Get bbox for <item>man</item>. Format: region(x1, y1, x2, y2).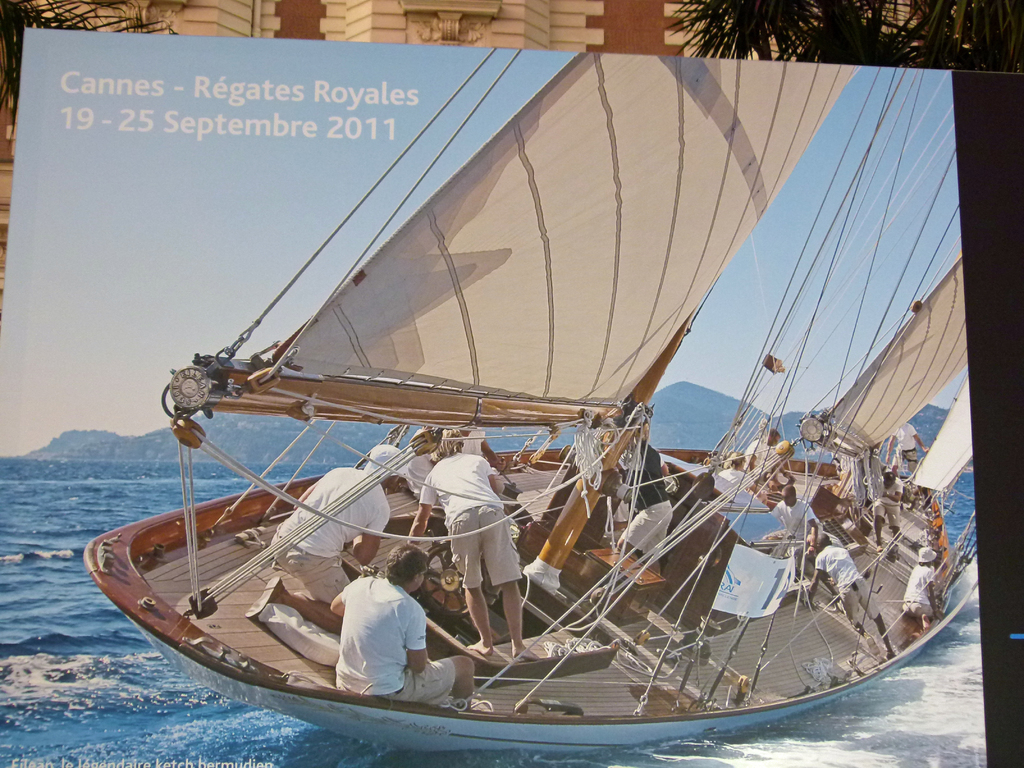
region(611, 437, 683, 554).
